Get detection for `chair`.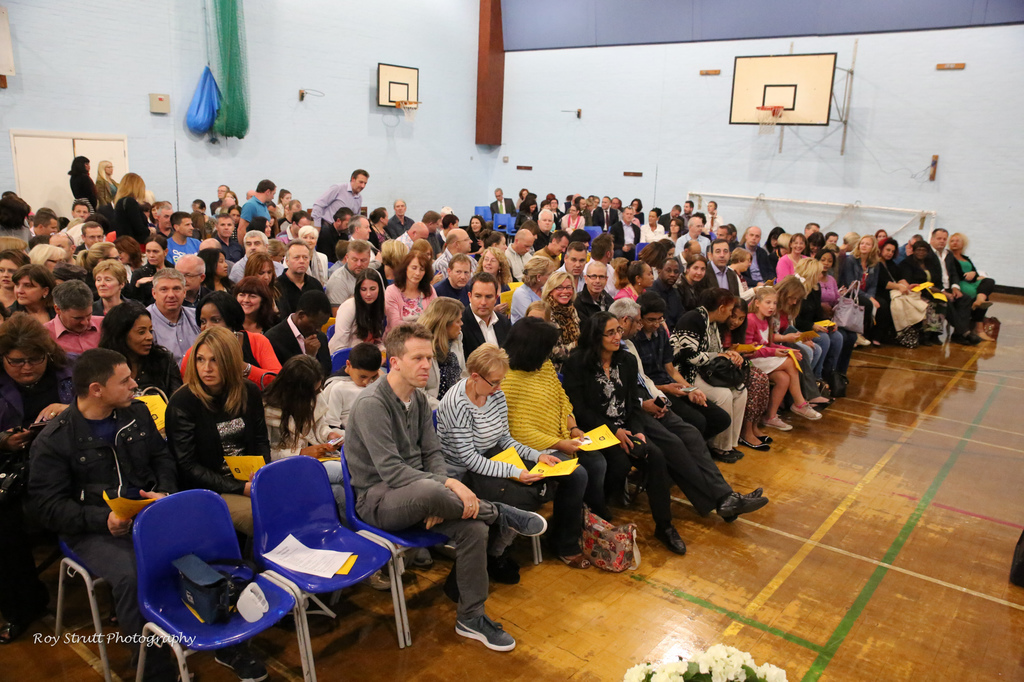
Detection: crop(115, 483, 285, 675).
